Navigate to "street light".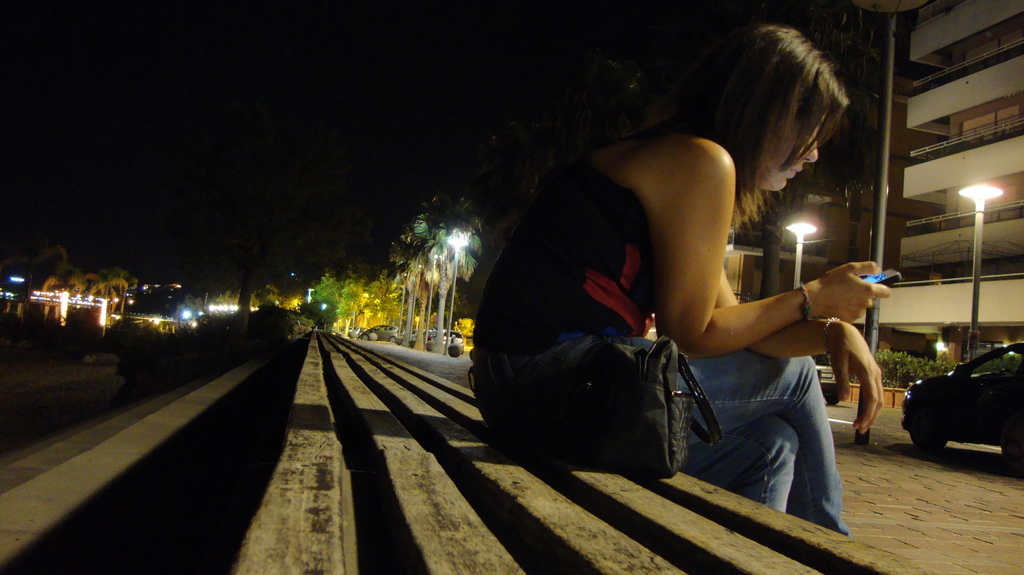
Navigation target: <bbox>442, 227, 473, 356</bbox>.
